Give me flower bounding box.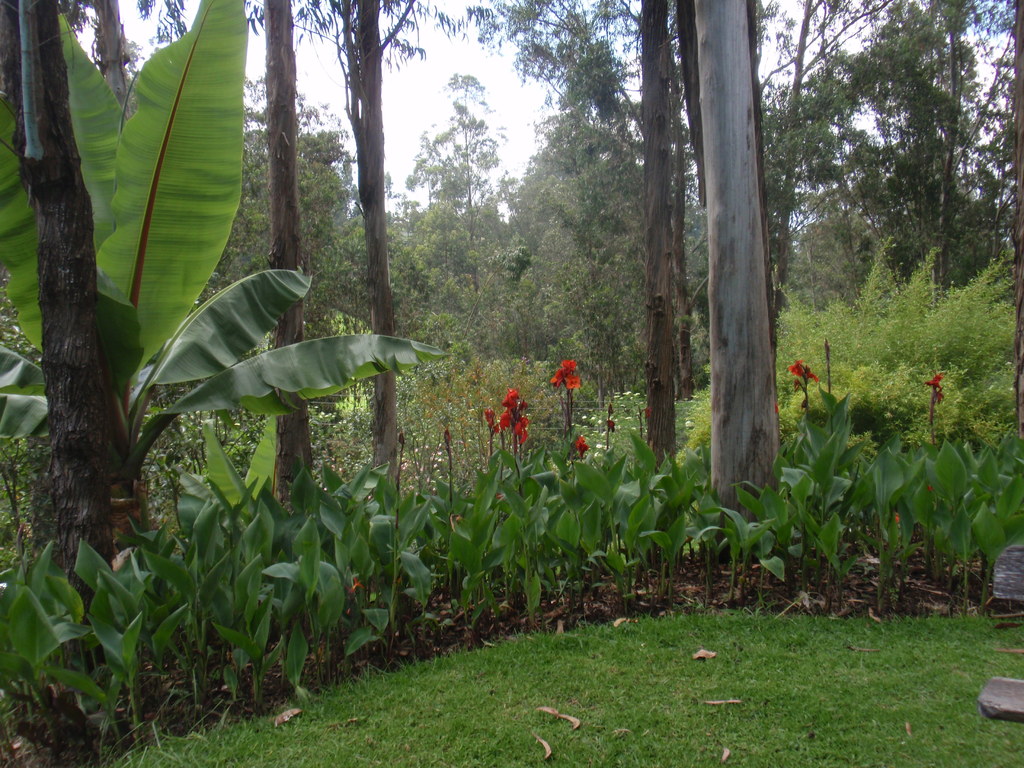
bbox(552, 356, 578, 394).
